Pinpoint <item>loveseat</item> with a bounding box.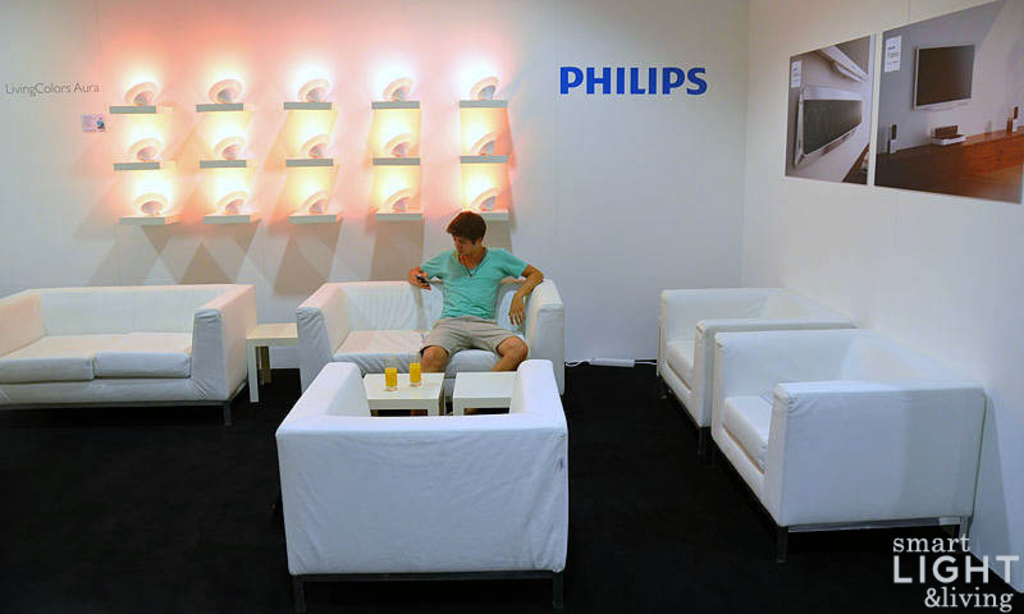
x1=293, y1=280, x2=564, y2=397.
